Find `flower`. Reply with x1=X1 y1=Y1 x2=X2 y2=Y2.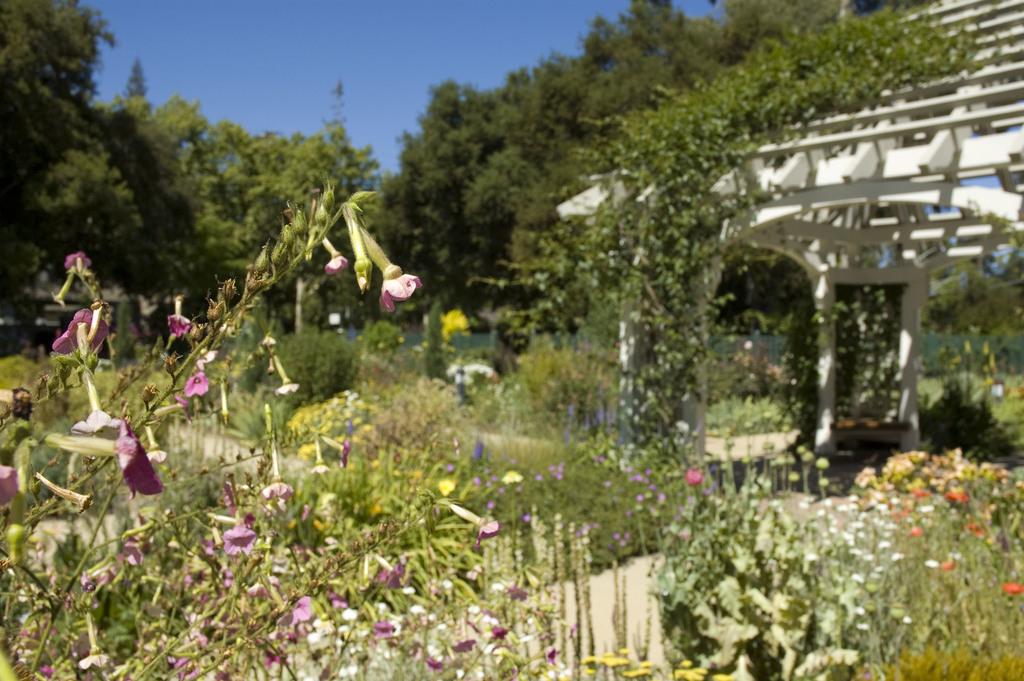
x1=353 y1=229 x2=422 y2=313.
